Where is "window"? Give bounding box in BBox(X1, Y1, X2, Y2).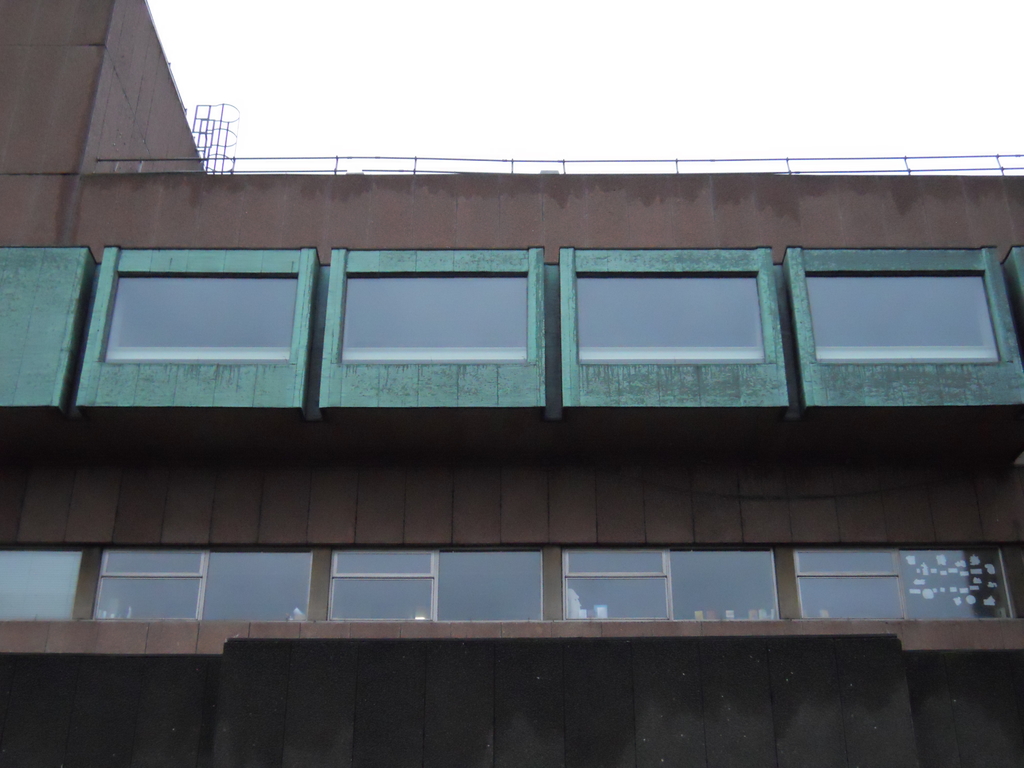
BBox(96, 547, 314, 637).
